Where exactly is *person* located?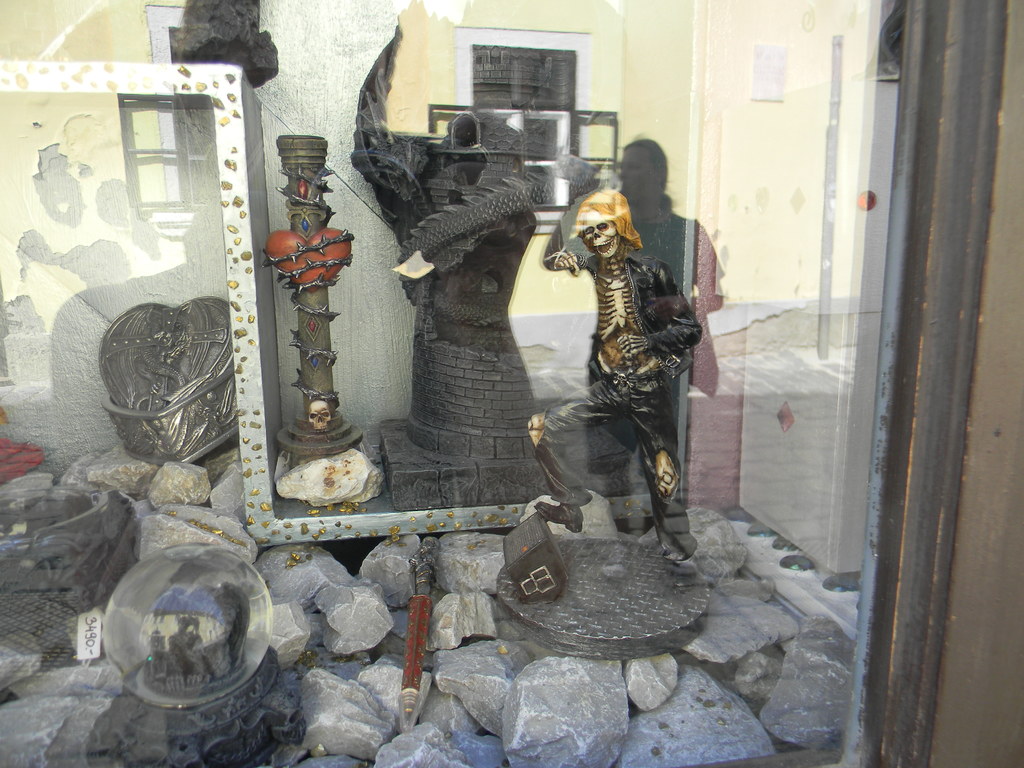
Its bounding box is 526/186/703/572.
